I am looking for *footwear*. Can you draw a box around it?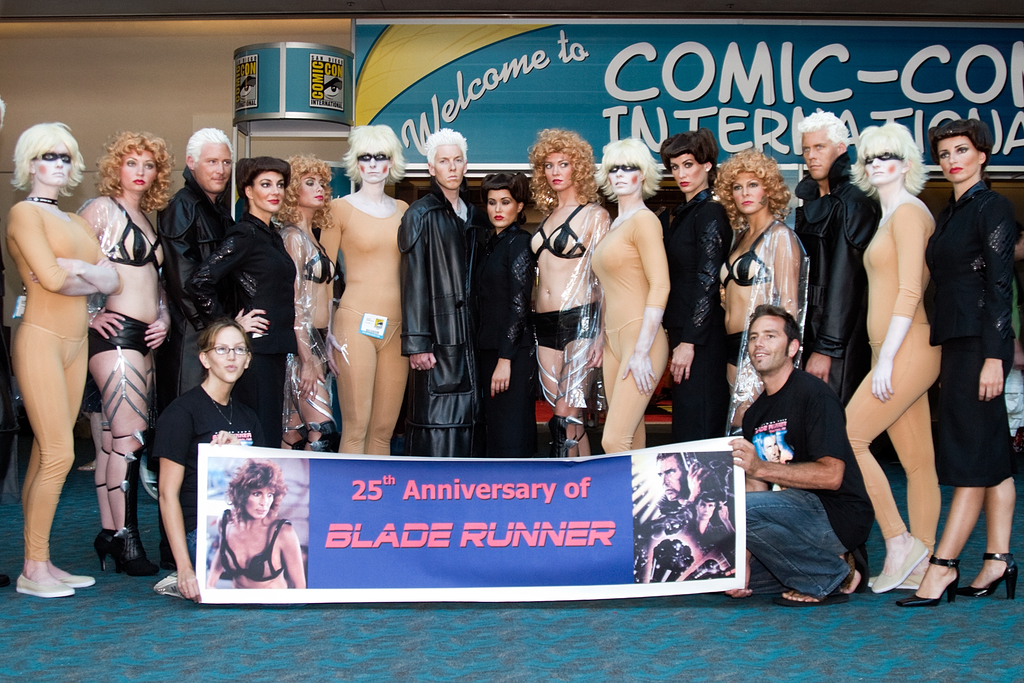
Sure, the bounding box is 833:568:867:609.
